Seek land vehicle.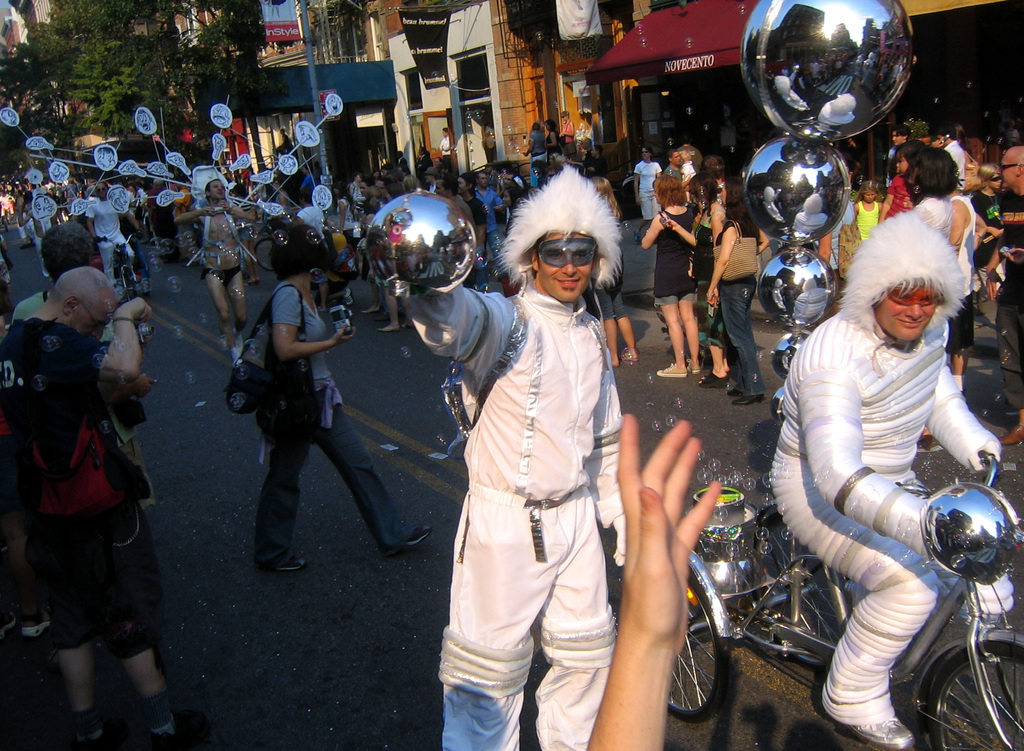
bbox=[668, 451, 1023, 750].
